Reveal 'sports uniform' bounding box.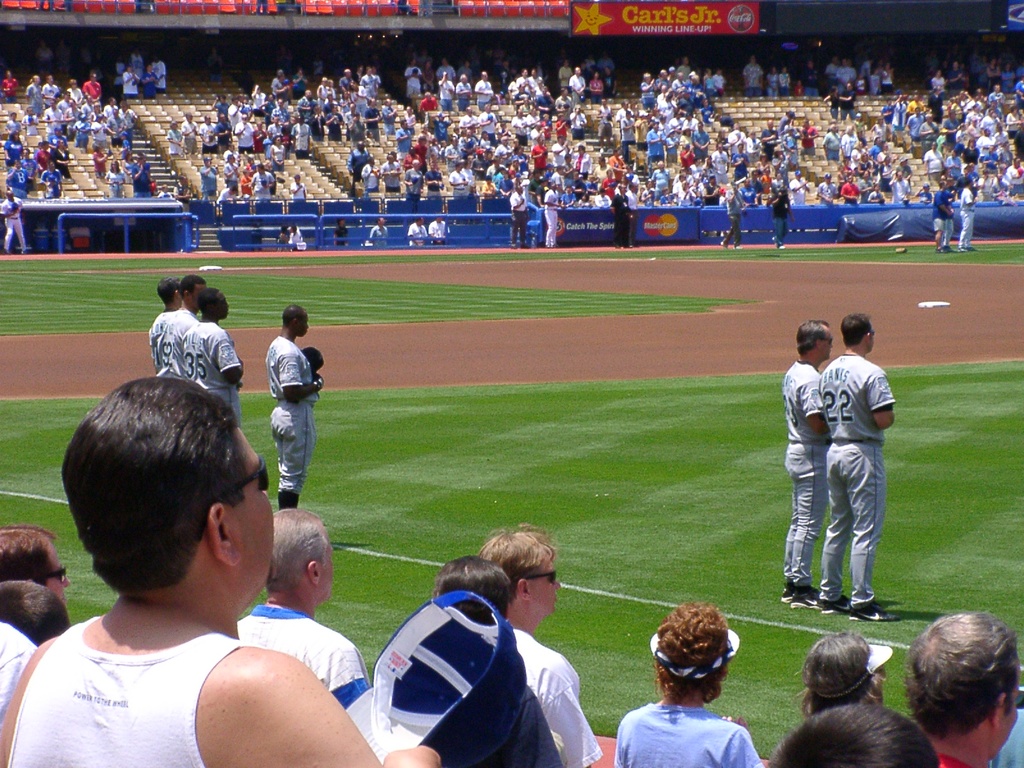
Revealed: crop(5, 584, 238, 767).
